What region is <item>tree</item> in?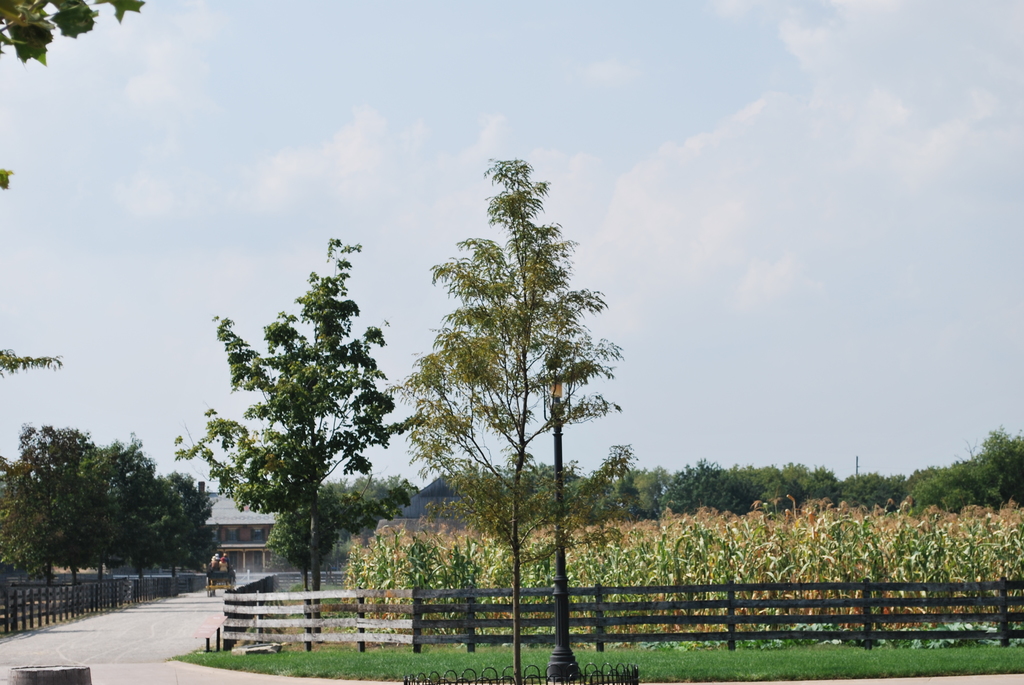
detection(72, 430, 165, 615).
